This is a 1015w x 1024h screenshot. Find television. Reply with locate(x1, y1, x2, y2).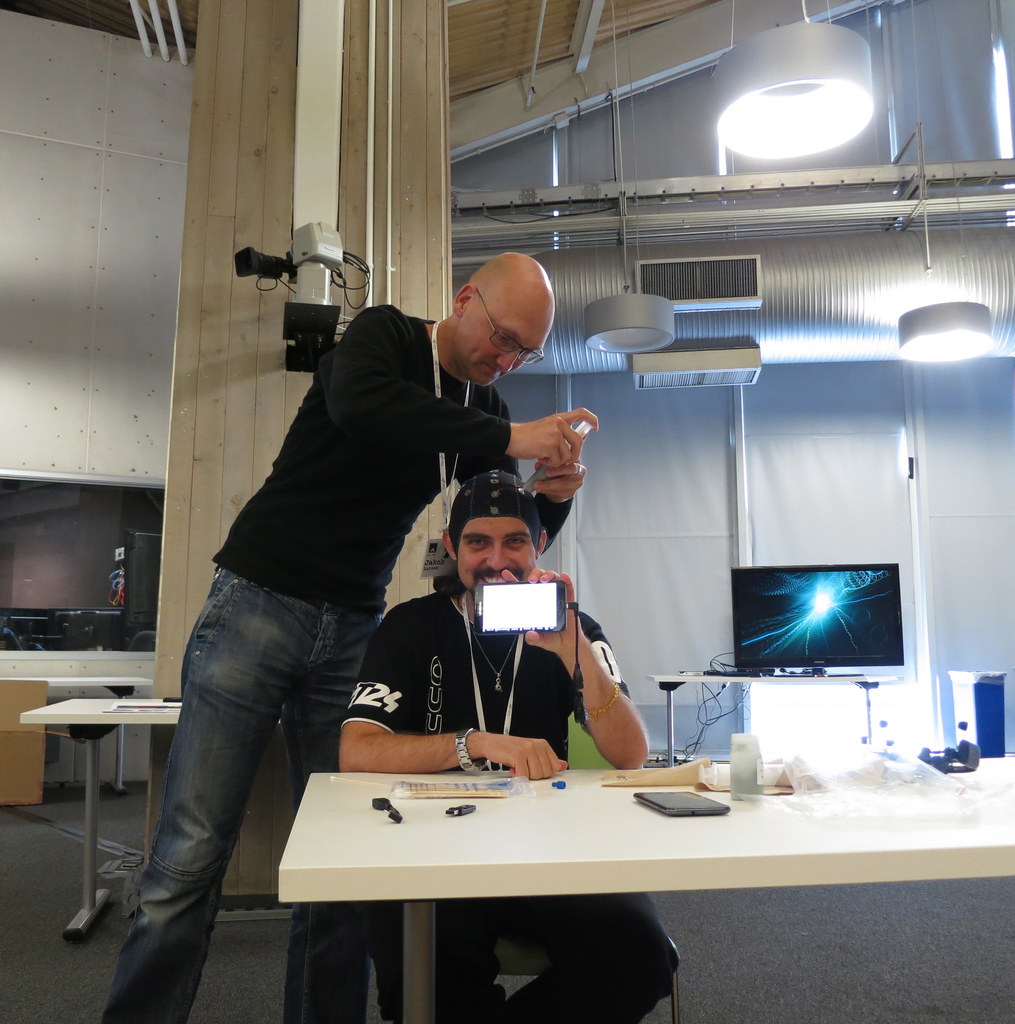
locate(729, 561, 904, 675).
